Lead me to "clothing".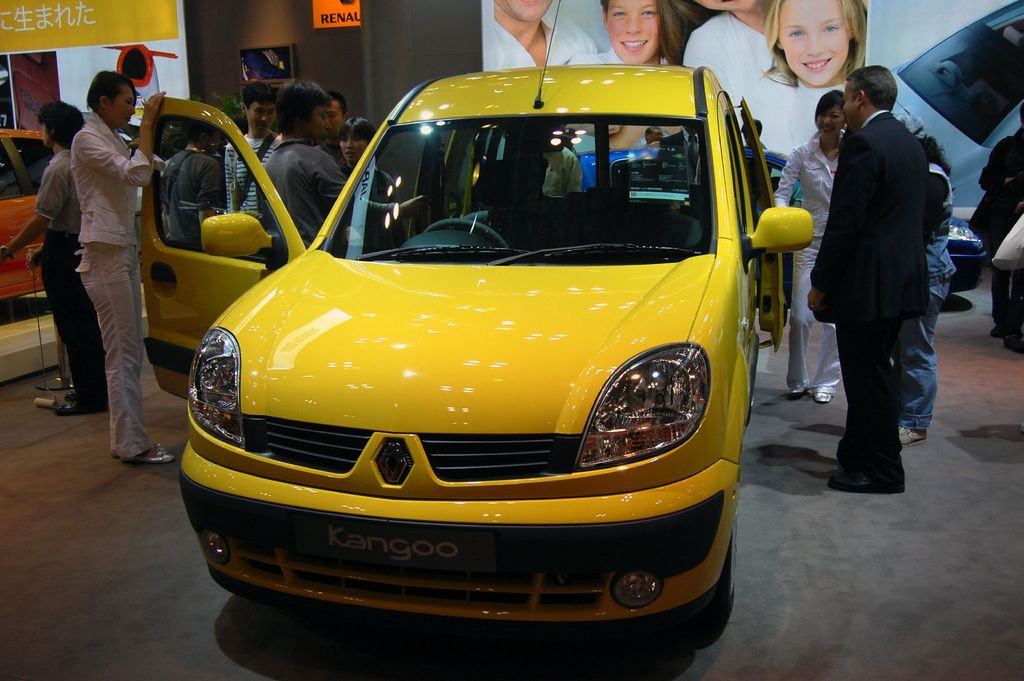
Lead to bbox(805, 46, 966, 466).
